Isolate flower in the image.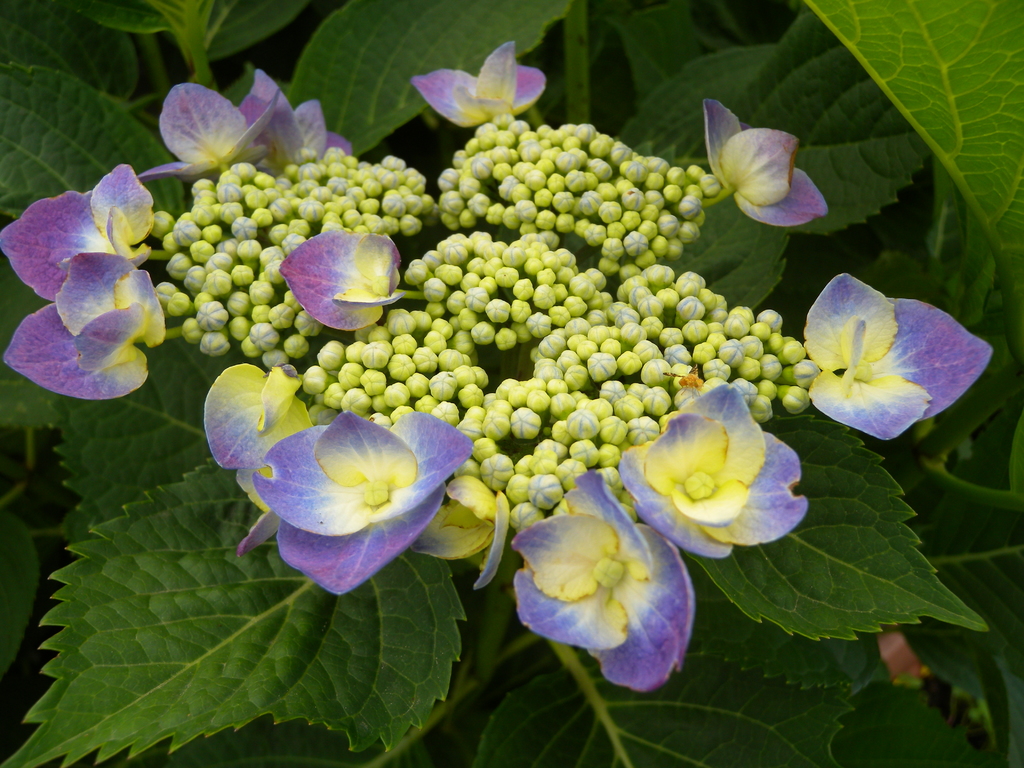
Isolated region: box=[614, 383, 817, 559].
